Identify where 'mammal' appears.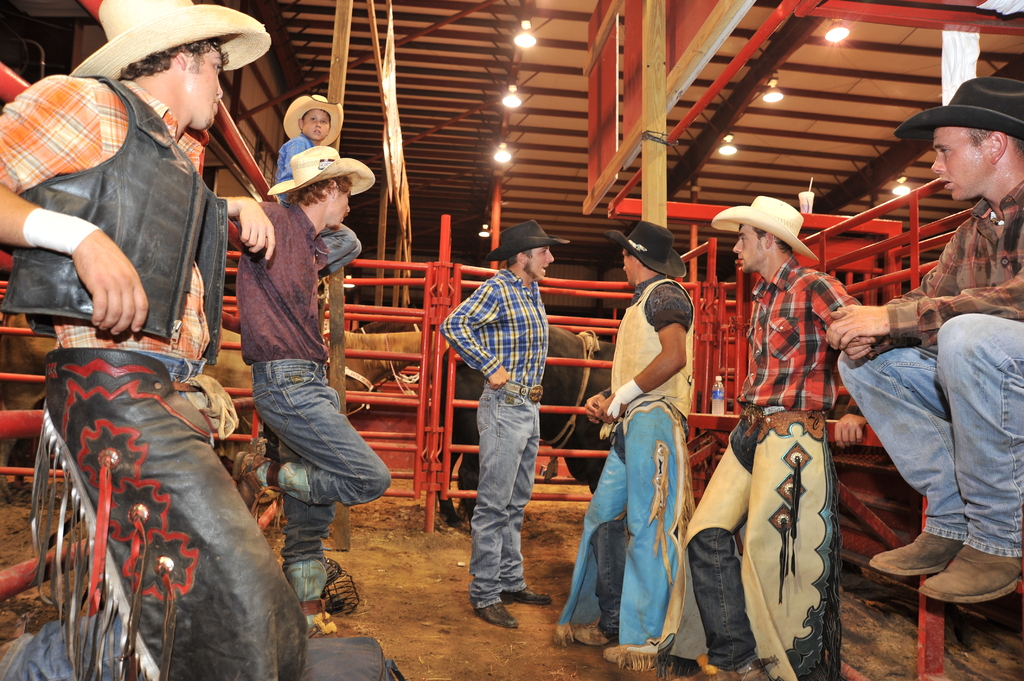
Appears at left=355, top=314, right=414, bottom=337.
